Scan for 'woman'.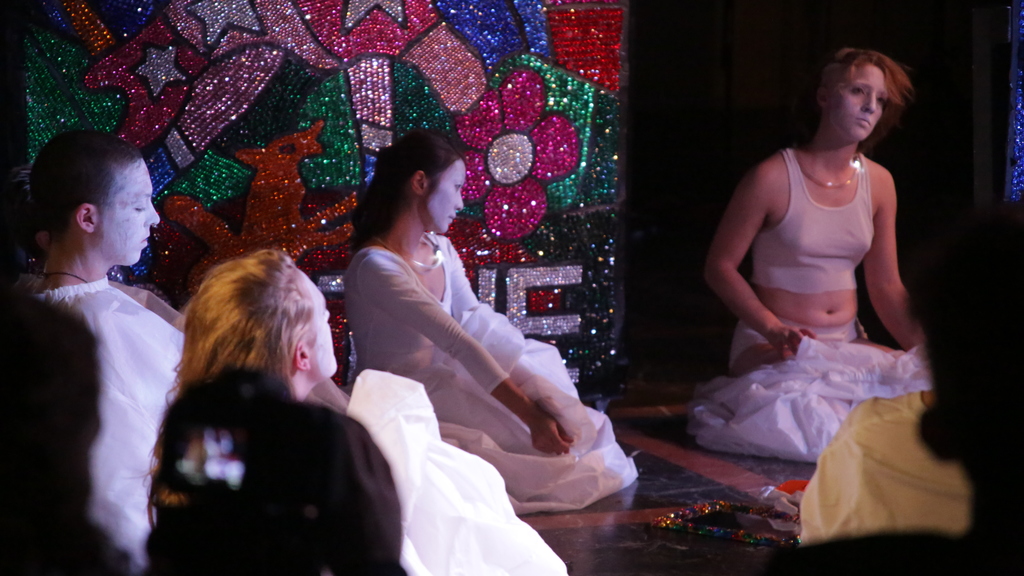
Scan result: BBox(797, 301, 976, 546).
